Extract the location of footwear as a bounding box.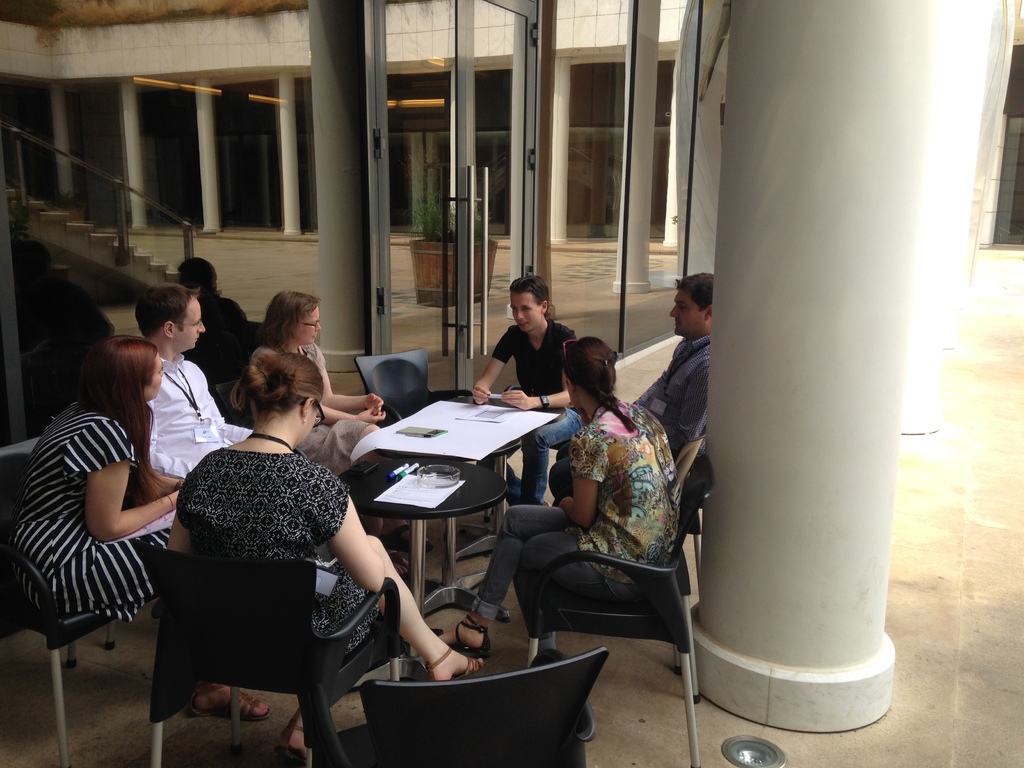
BBox(424, 641, 482, 685).
